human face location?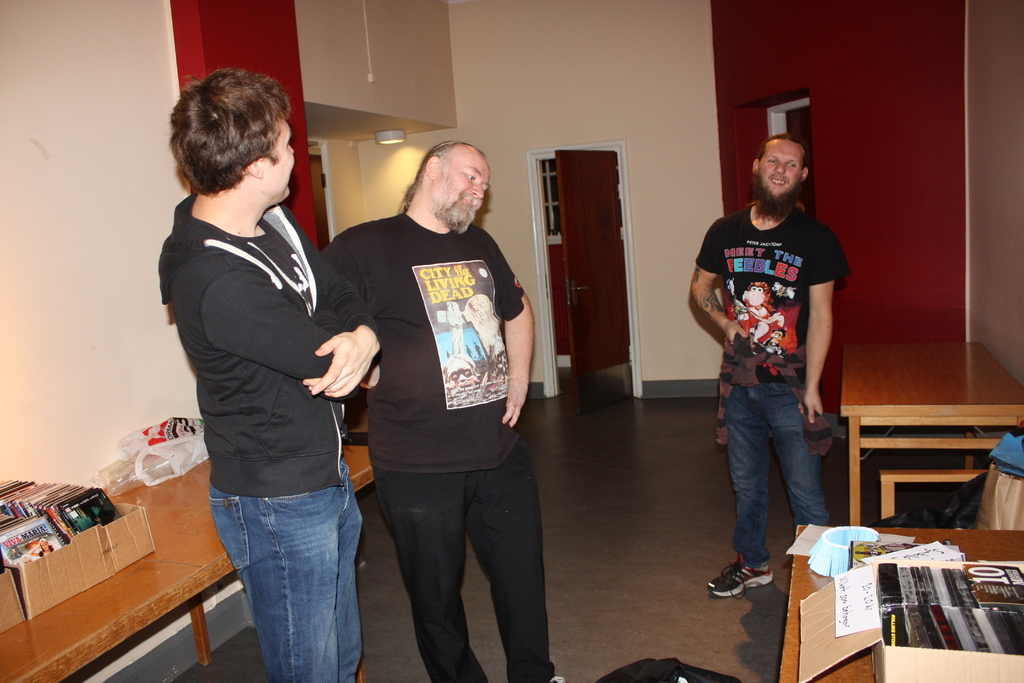
[x1=431, y1=145, x2=489, y2=225]
